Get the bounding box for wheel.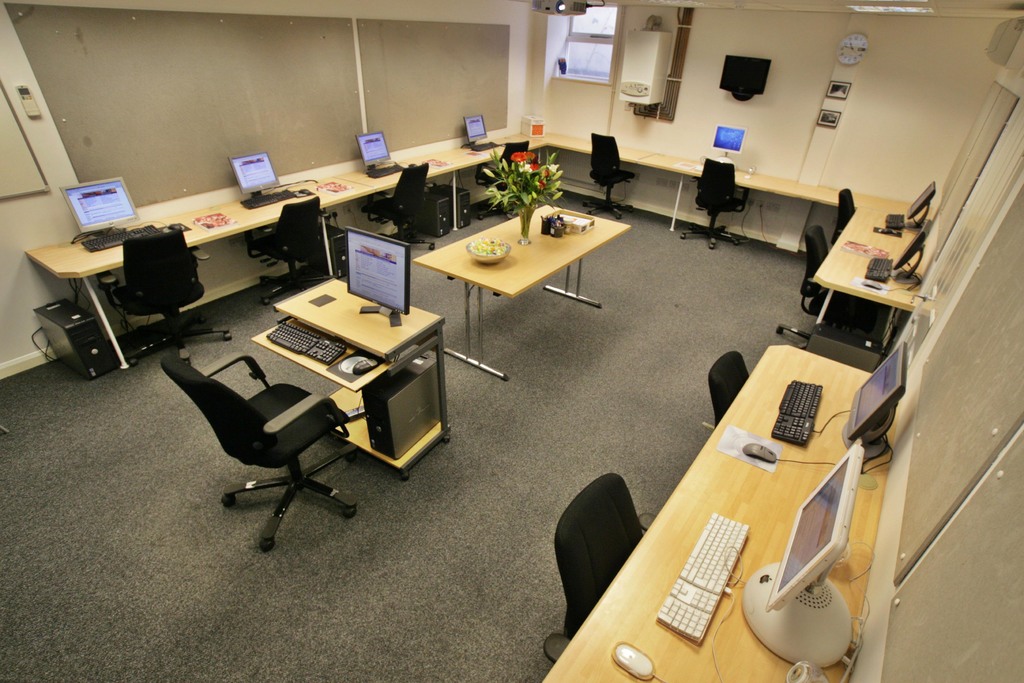
130, 359, 138, 363.
